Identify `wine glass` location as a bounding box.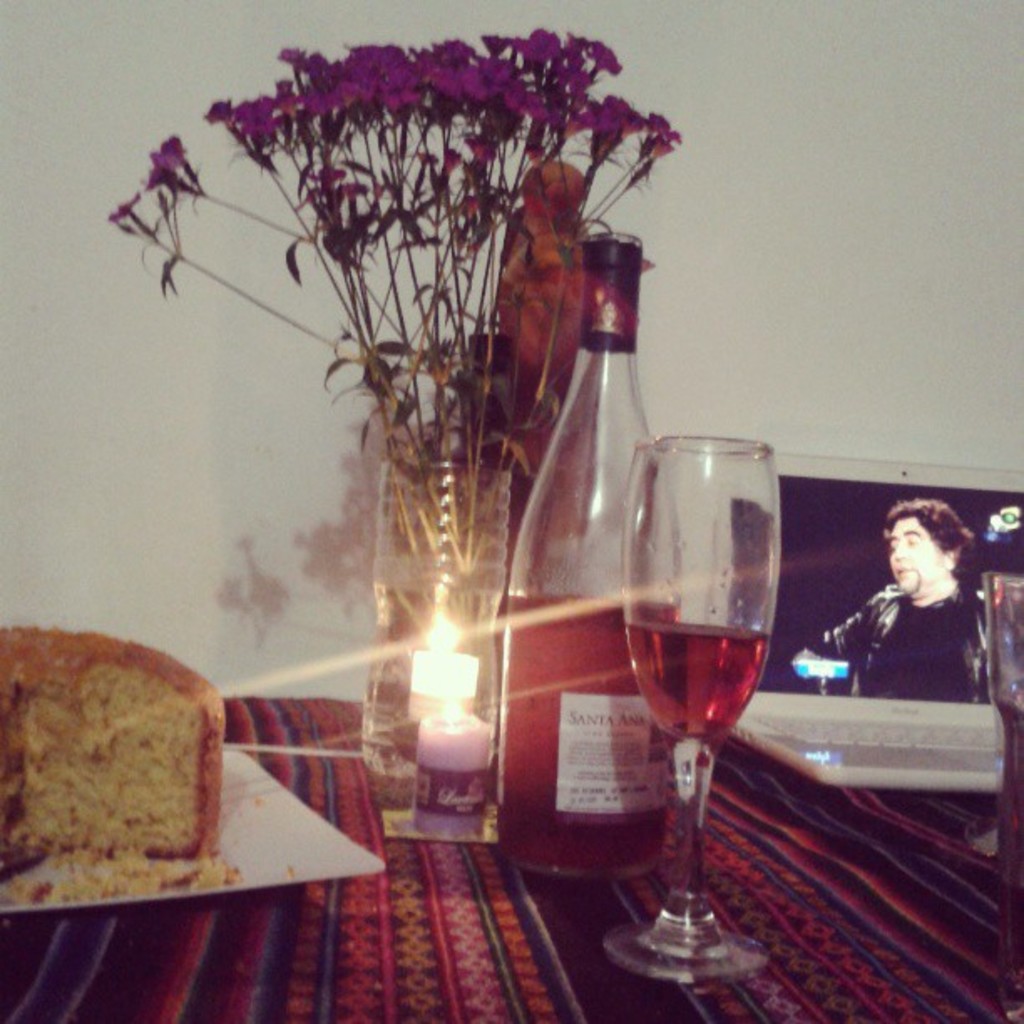
box=[592, 435, 780, 982].
